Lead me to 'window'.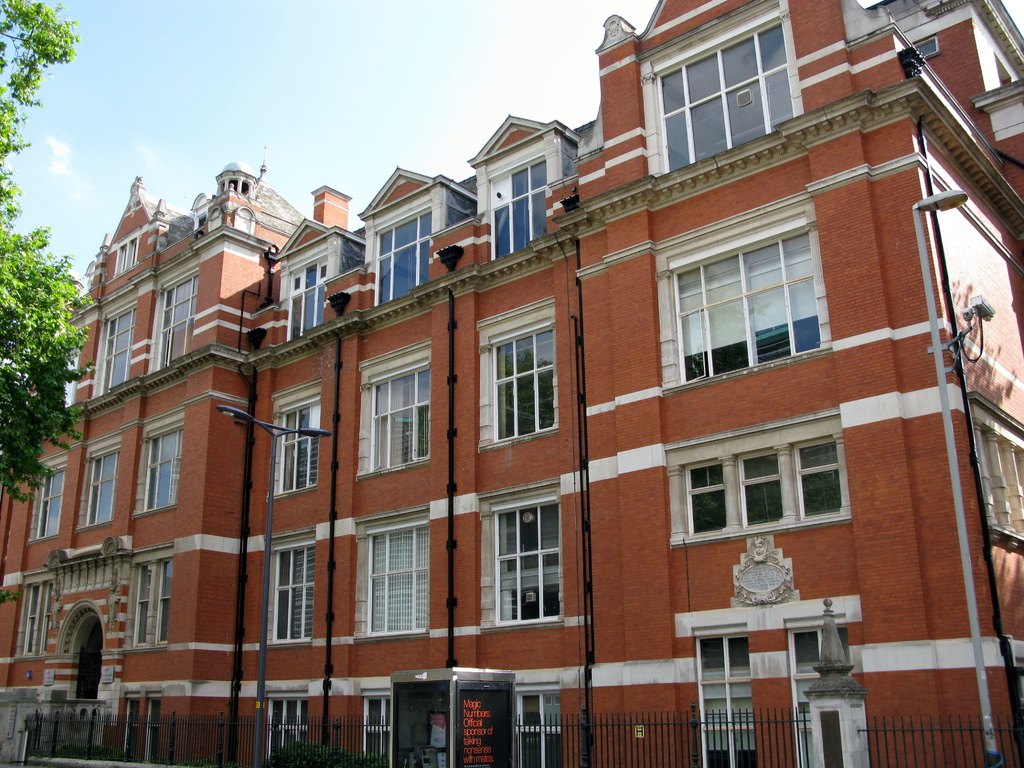
Lead to bbox(74, 429, 124, 534).
